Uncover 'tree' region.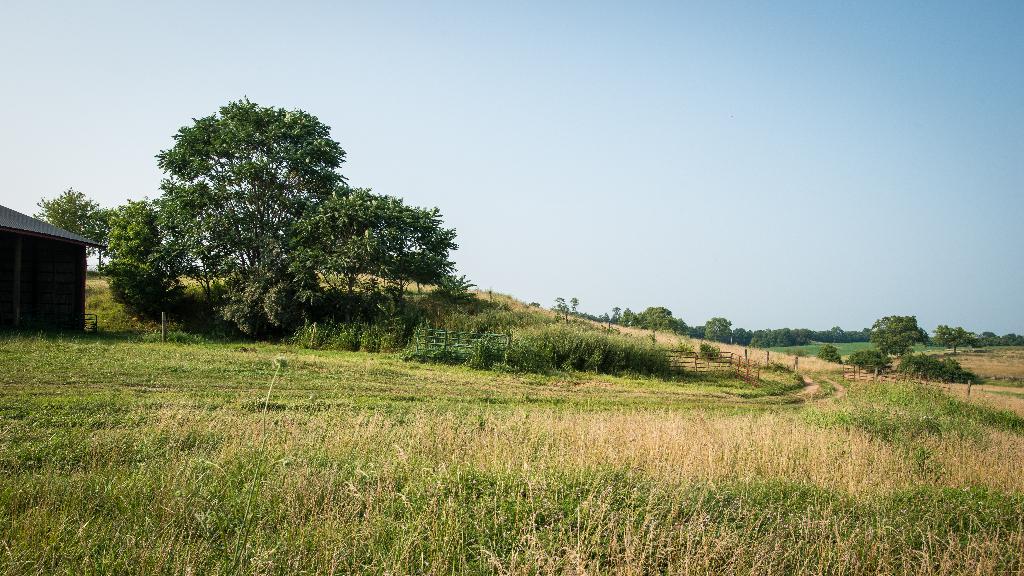
Uncovered: (x1=928, y1=326, x2=983, y2=356).
